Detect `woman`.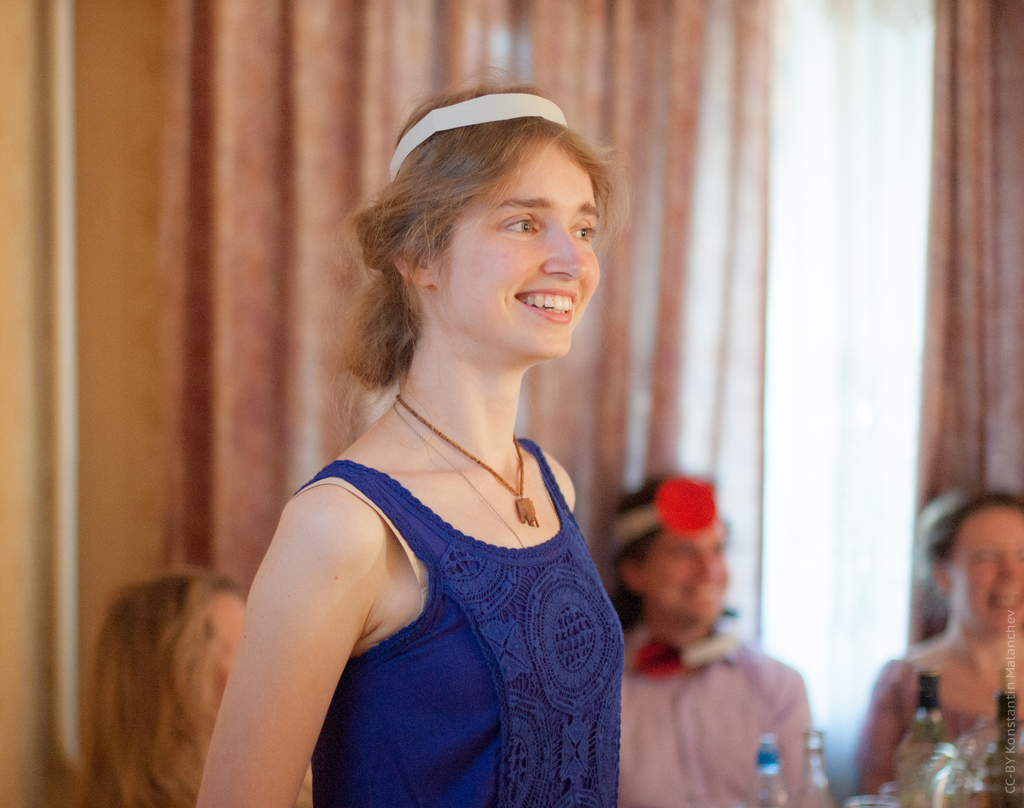
Detected at [left=195, top=62, right=628, bottom=807].
